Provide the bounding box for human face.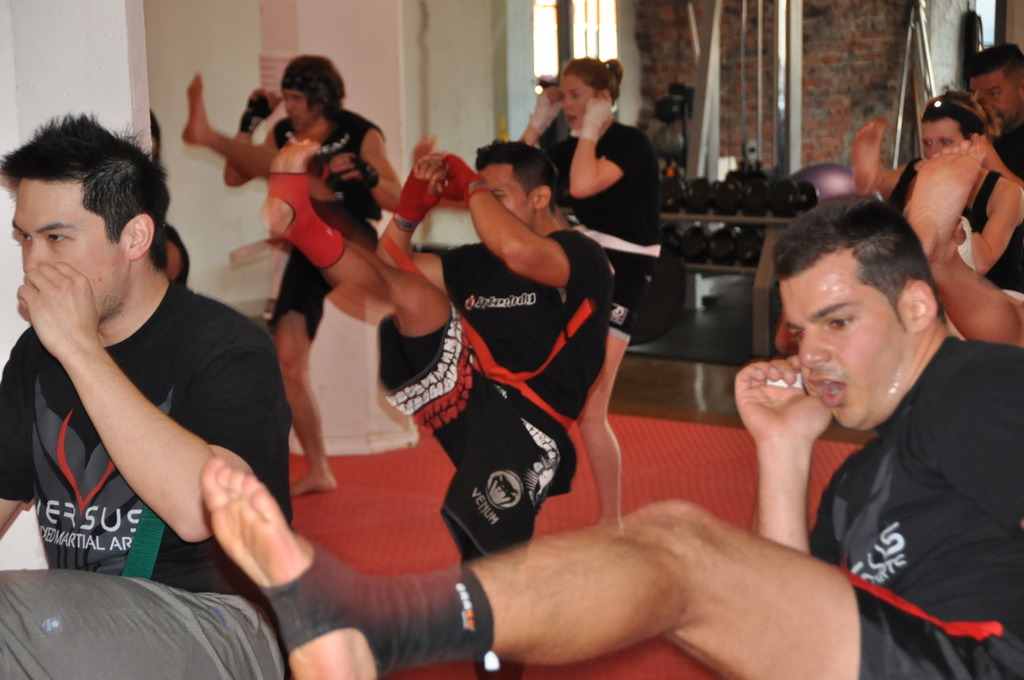
562:77:601:132.
